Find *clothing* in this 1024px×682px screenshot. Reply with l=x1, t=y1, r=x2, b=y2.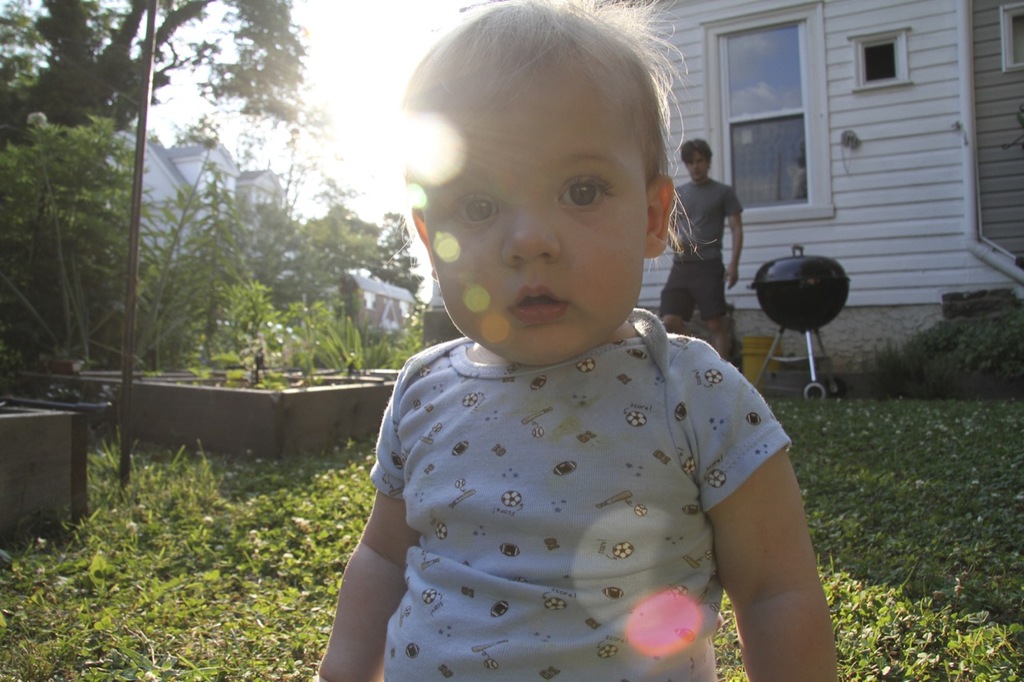
l=660, t=173, r=734, b=334.
